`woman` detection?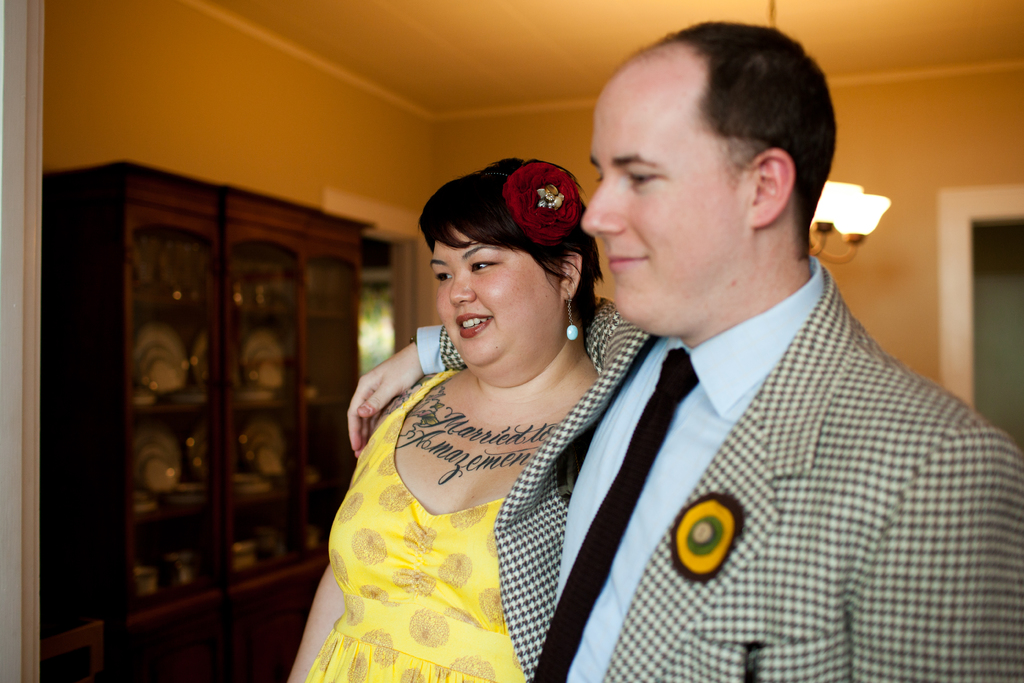
281:168:655:663
